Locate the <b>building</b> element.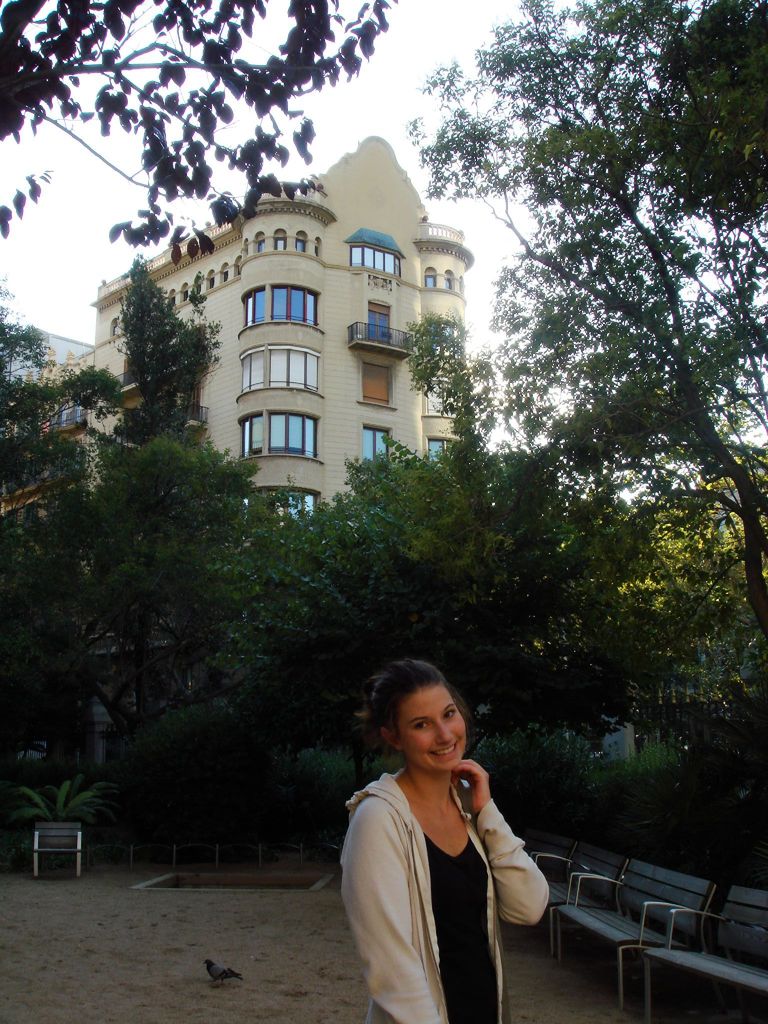
Element bbox: locate(56, 136, 467, 598).
